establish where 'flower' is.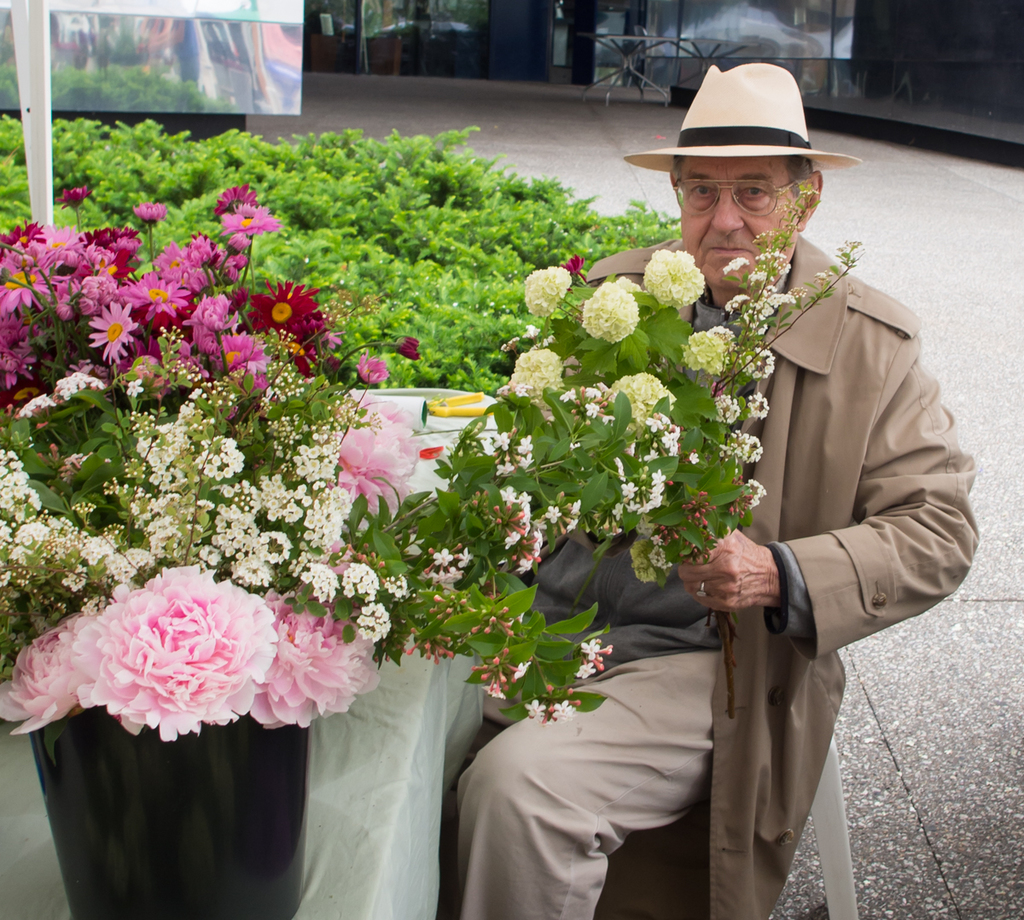
Established at [655,324,748,376].
